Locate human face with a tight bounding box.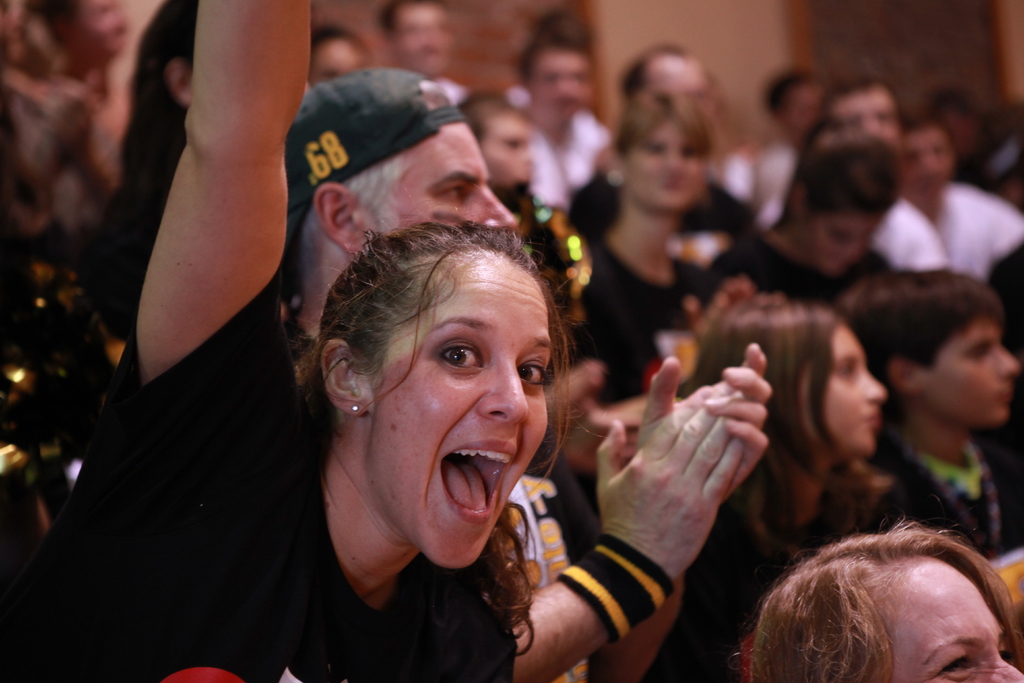
800 324 886 459.
